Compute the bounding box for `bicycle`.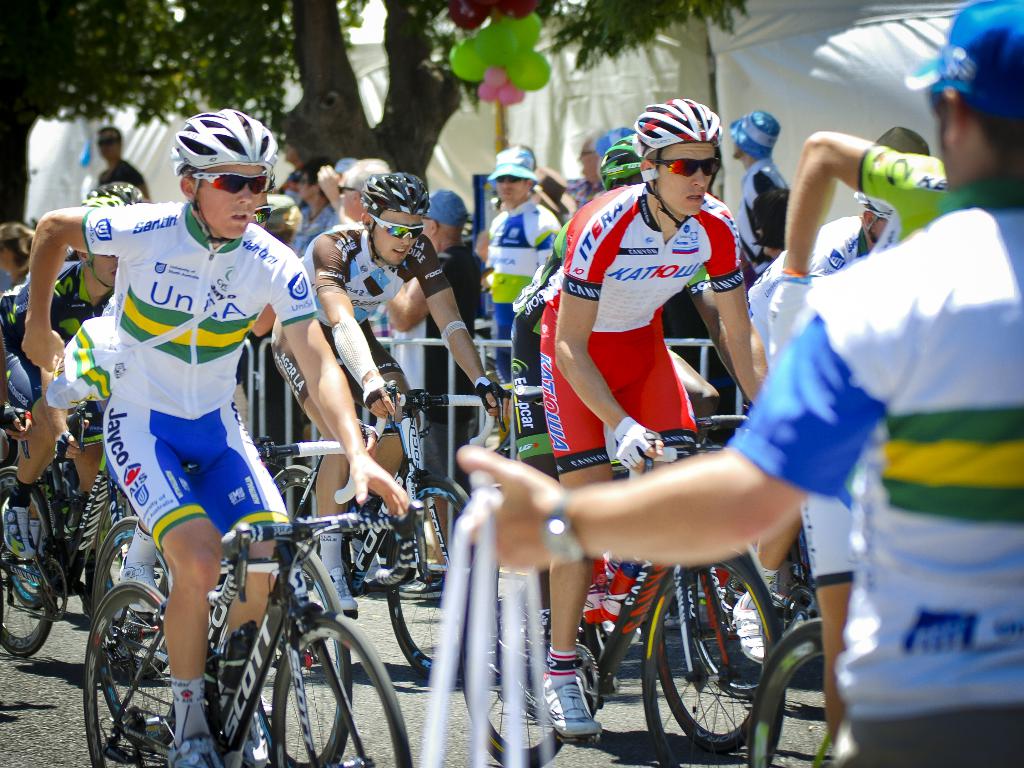
box=[1, 393, 177, 666].
